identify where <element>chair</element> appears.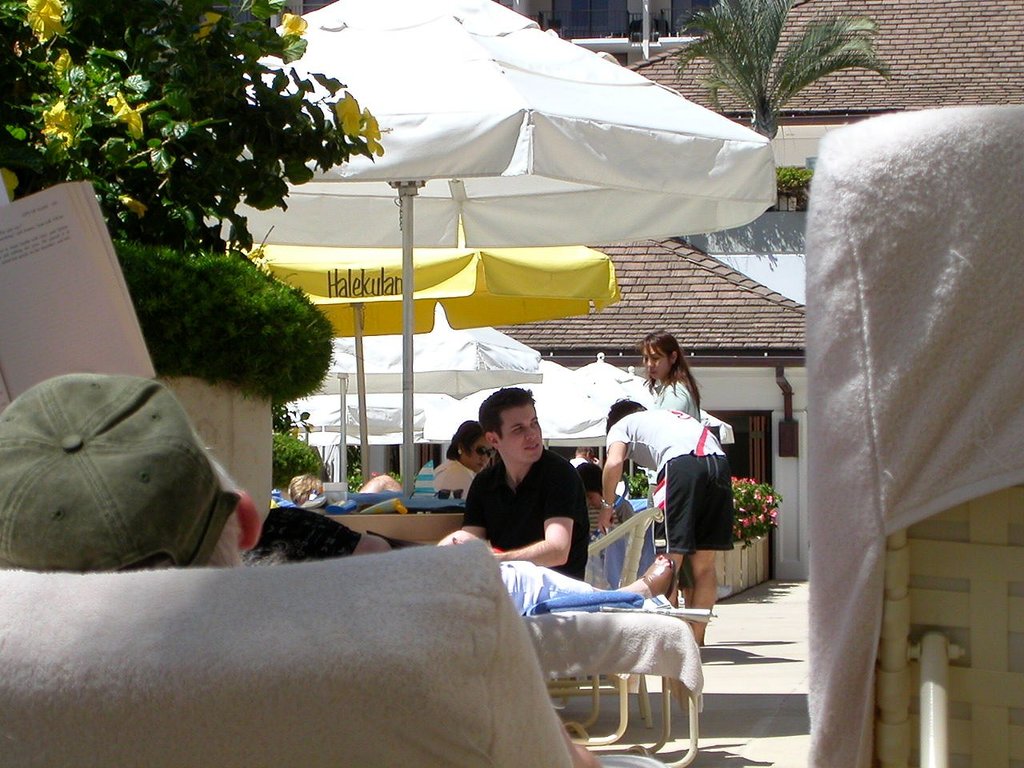
Appears at region(580, 506, 664, 726).
